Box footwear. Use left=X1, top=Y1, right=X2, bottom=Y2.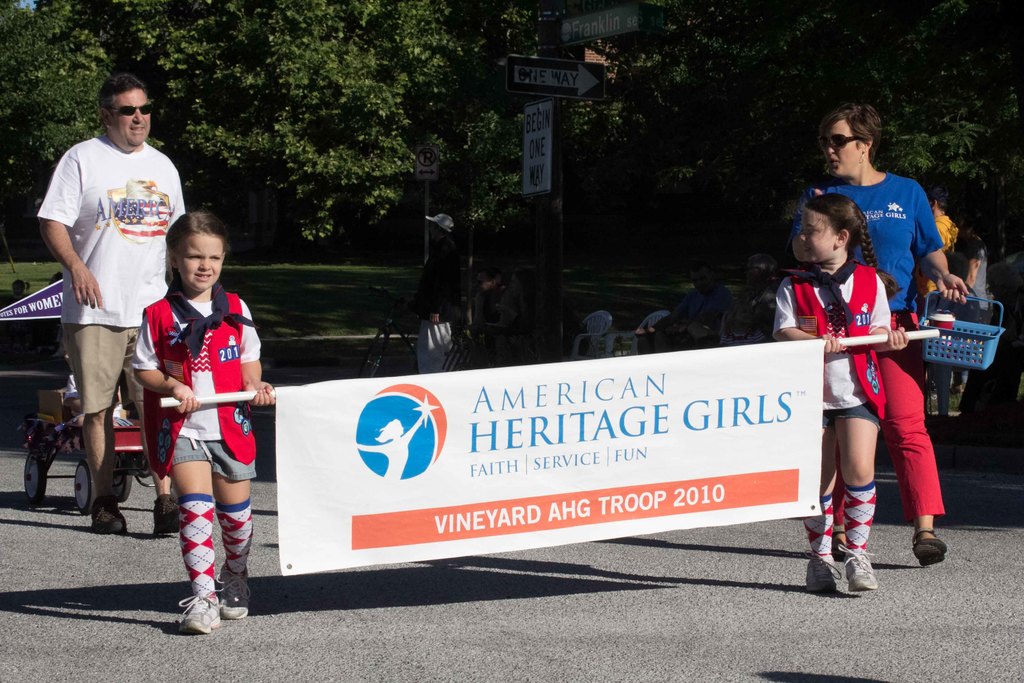
left=831, top=532, right=849, bottom=561.
